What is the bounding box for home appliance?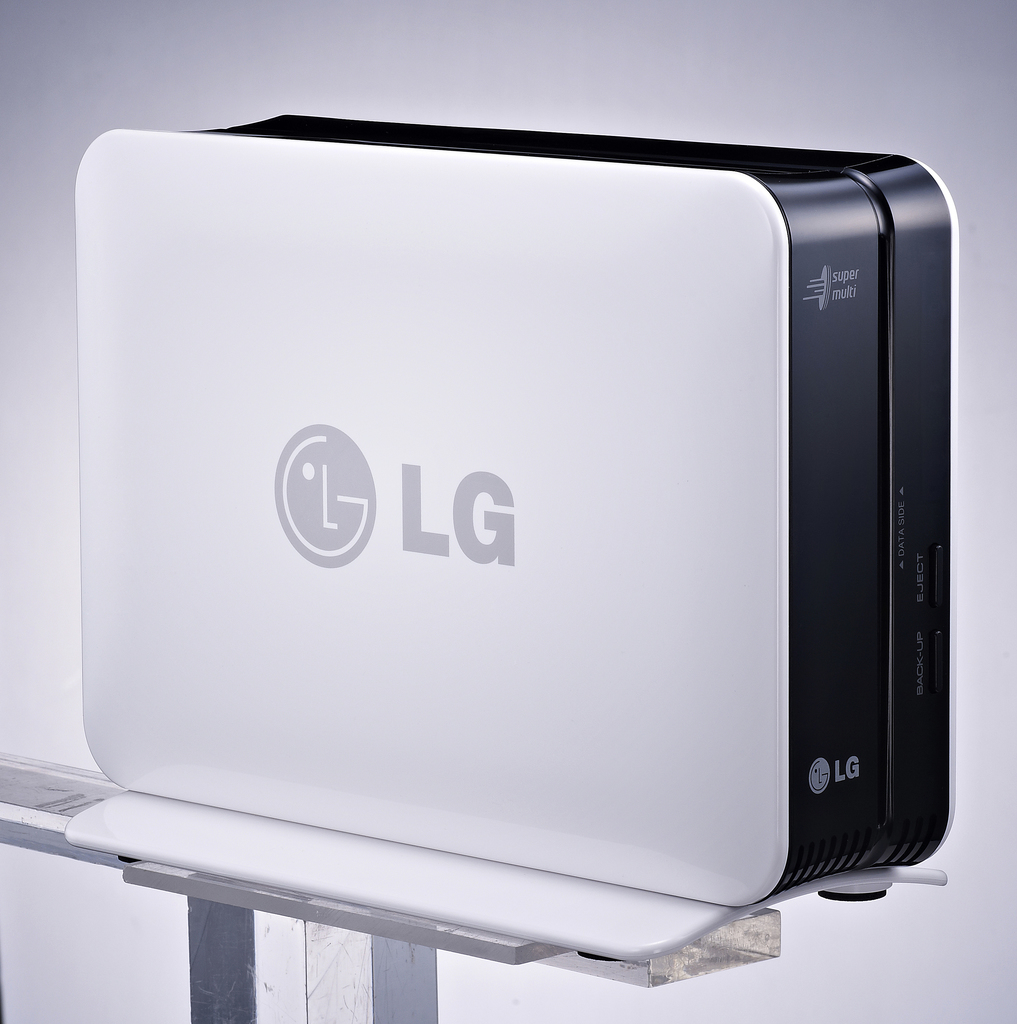
rect(64, 109, 956, 962).
